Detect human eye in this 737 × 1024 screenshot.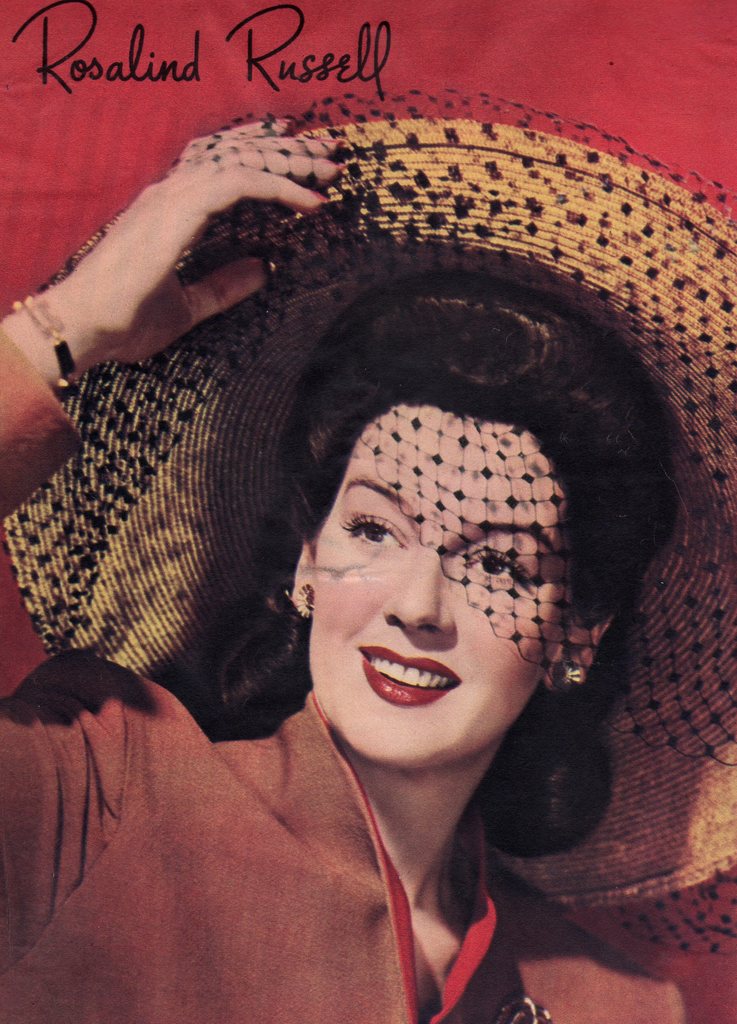
Detection: locate(337, 512, 413, 552).
